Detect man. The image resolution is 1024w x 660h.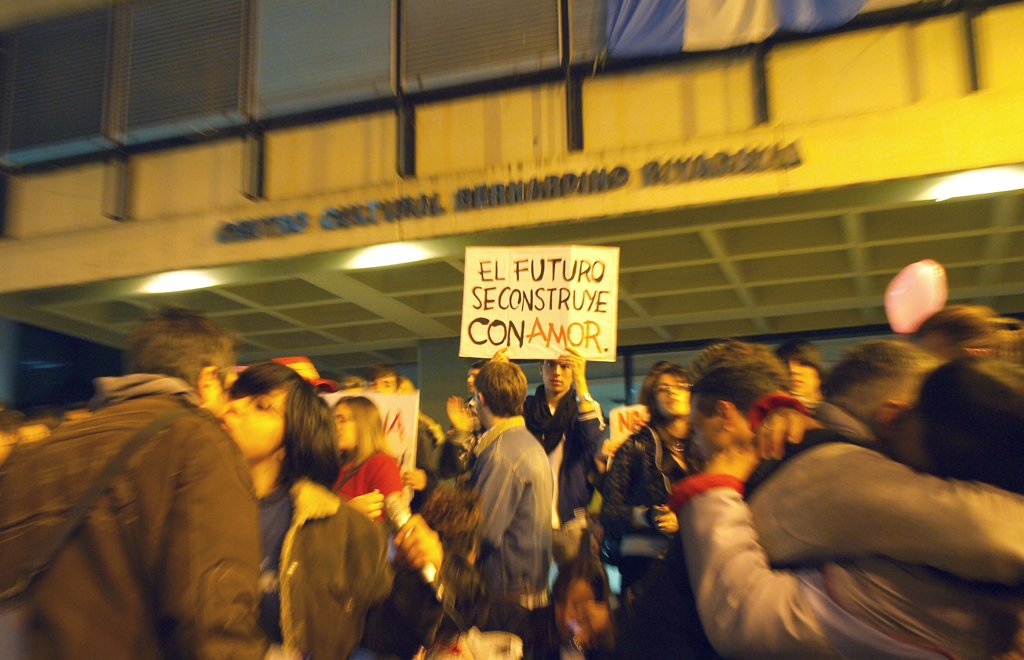
detection(626, 351, 1023, 659).
